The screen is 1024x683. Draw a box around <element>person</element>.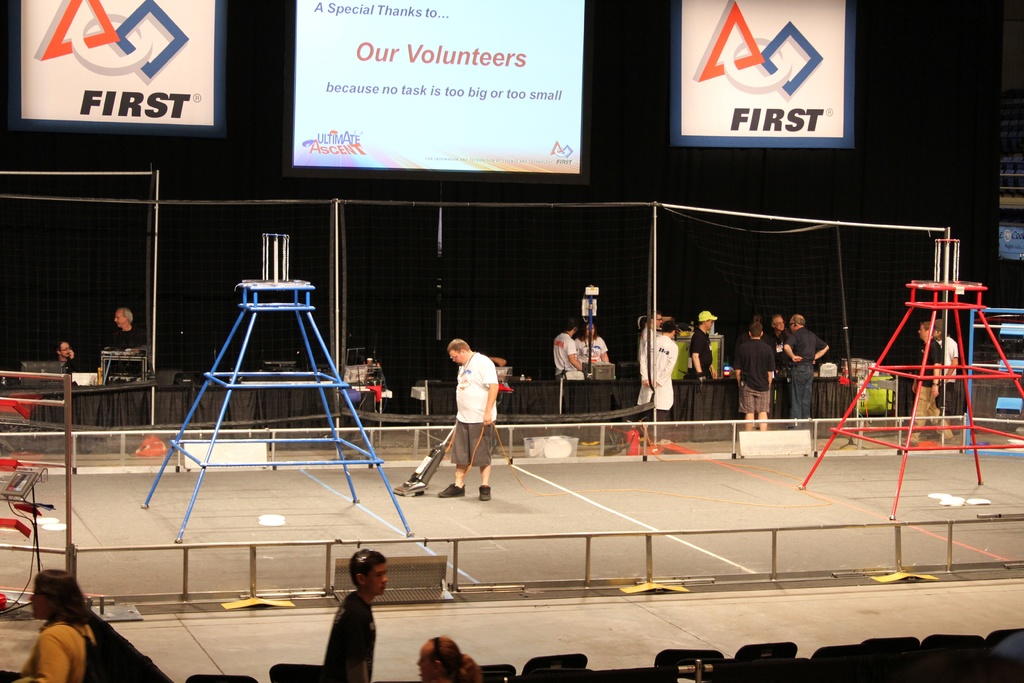
110,309,141,351.
